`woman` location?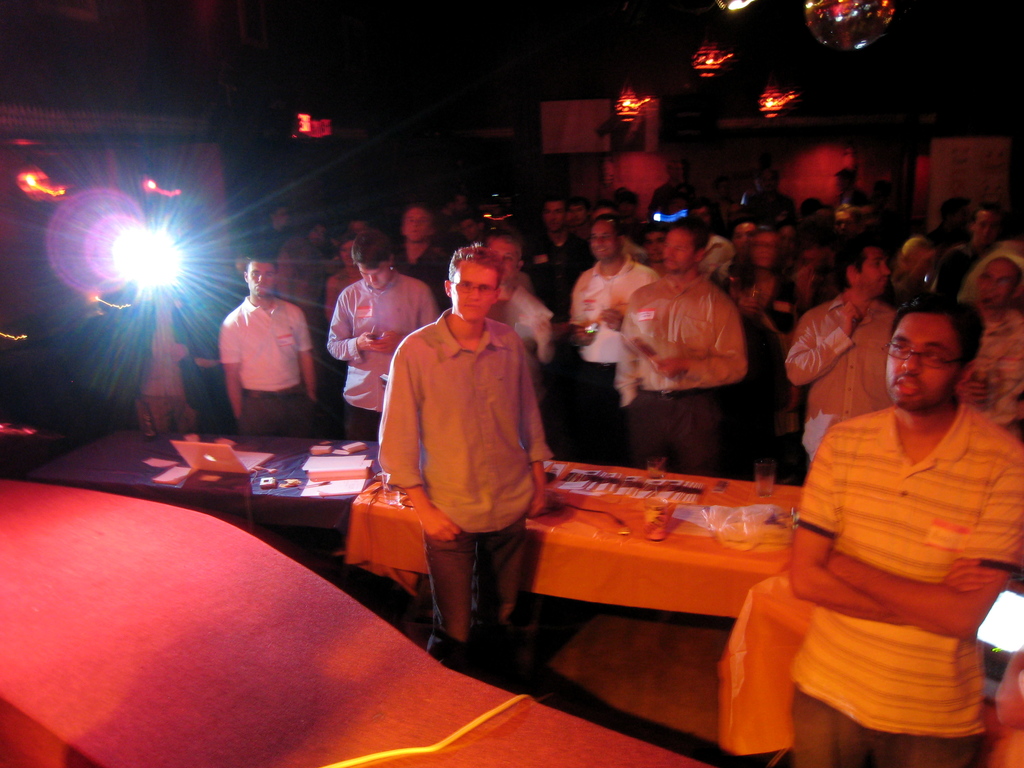
Rect(876, 236, 941, 314)
